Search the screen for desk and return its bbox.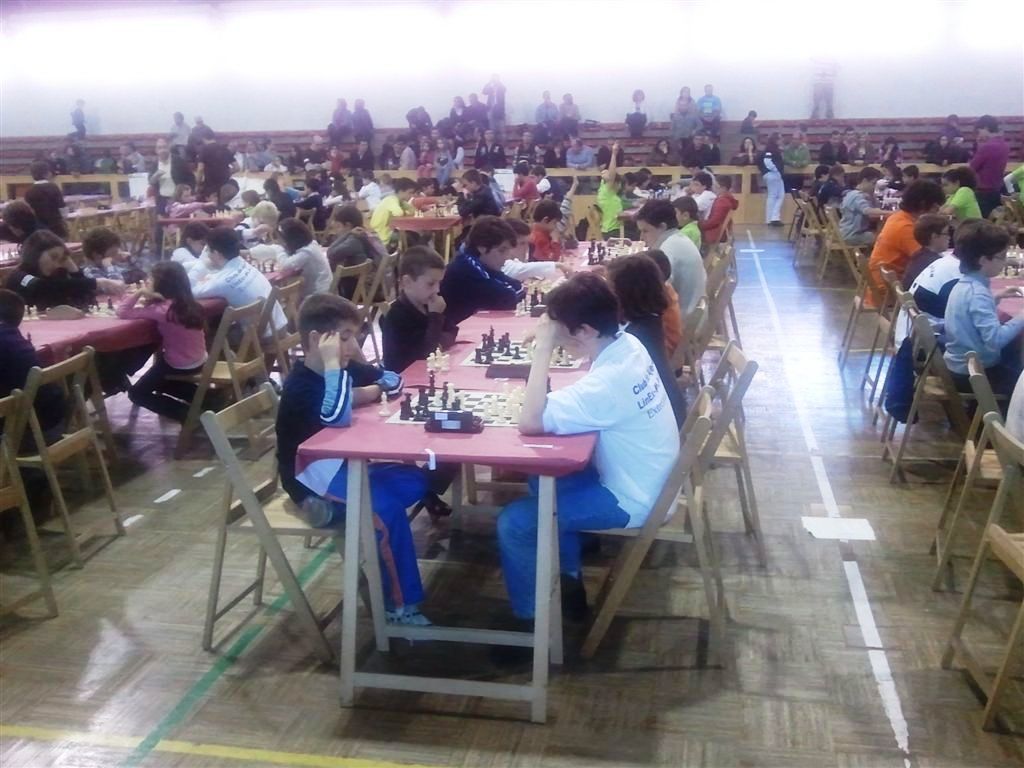
Found: left=296, top=305, right=598, bottom=713.
